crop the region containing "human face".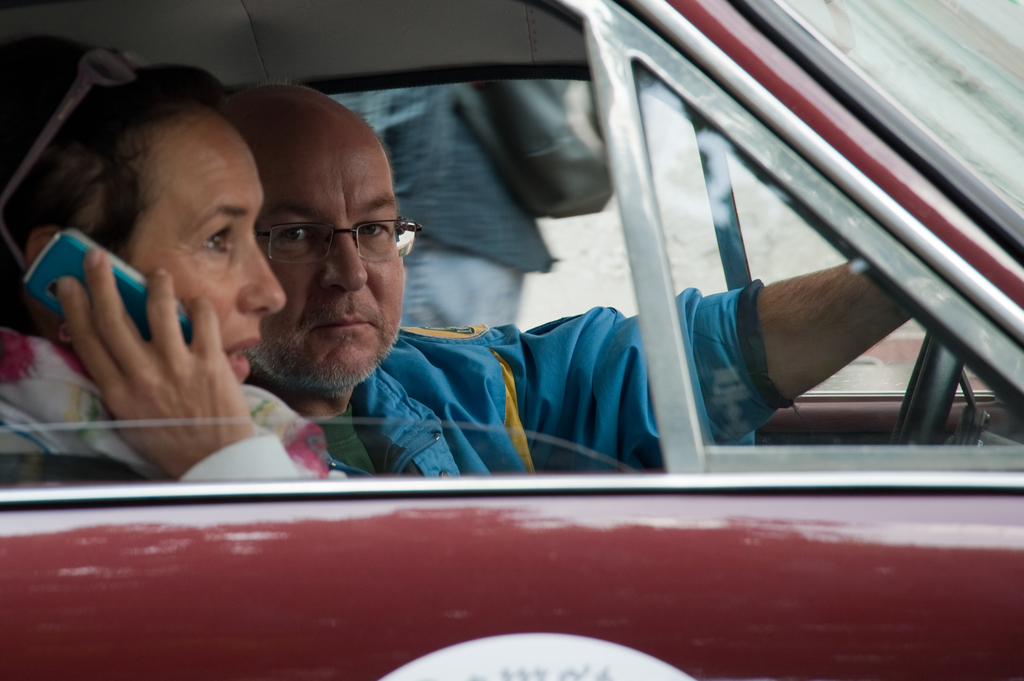
Crop region: {"x1": 255, "y1": 128, "x2": 424, "y2": 393}.
